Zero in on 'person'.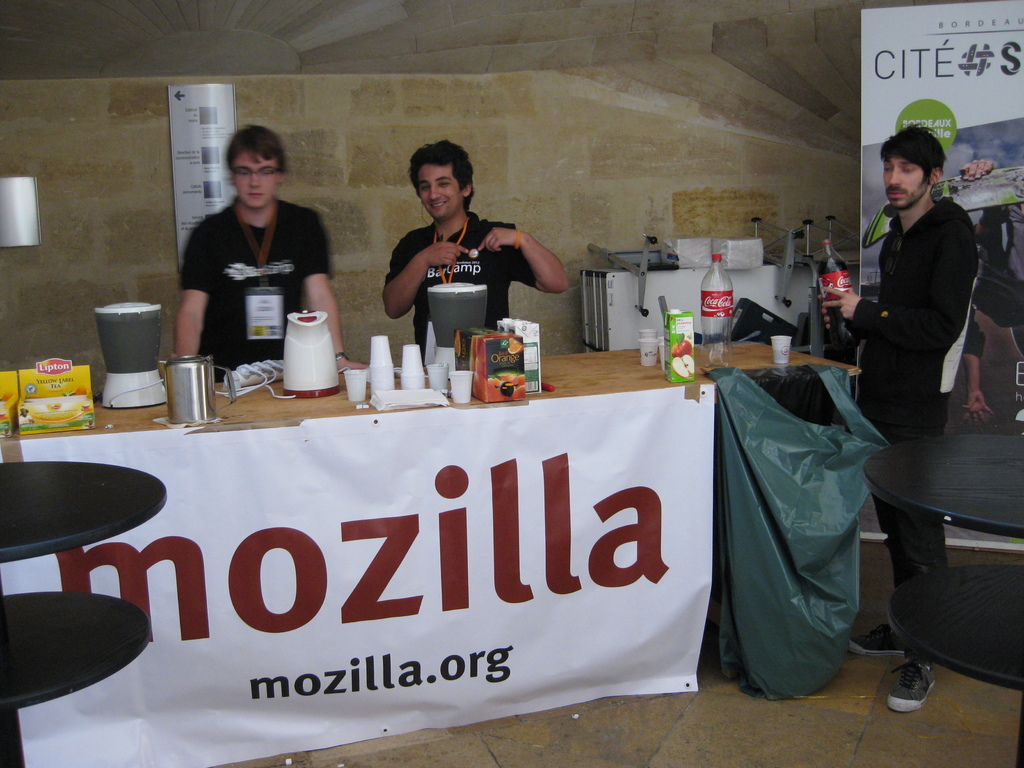
Zeroed in: x1=163, y1=125, x2=367, y2=369.
